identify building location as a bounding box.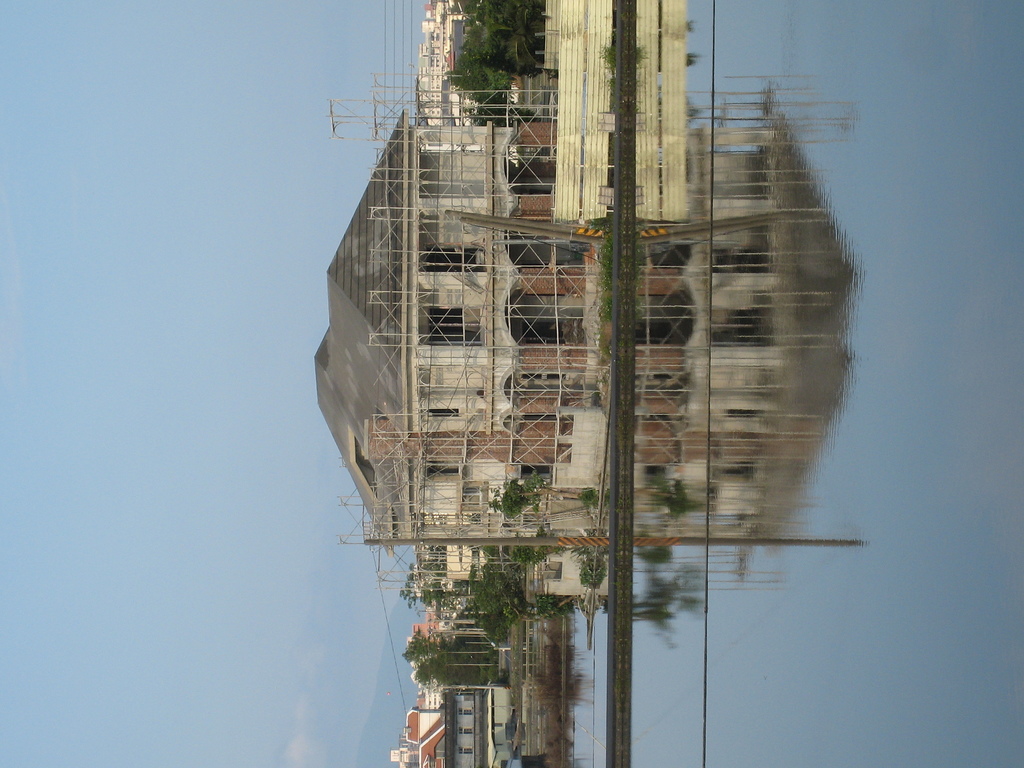
x1=406, y1=709, x2=440, y2=767.
